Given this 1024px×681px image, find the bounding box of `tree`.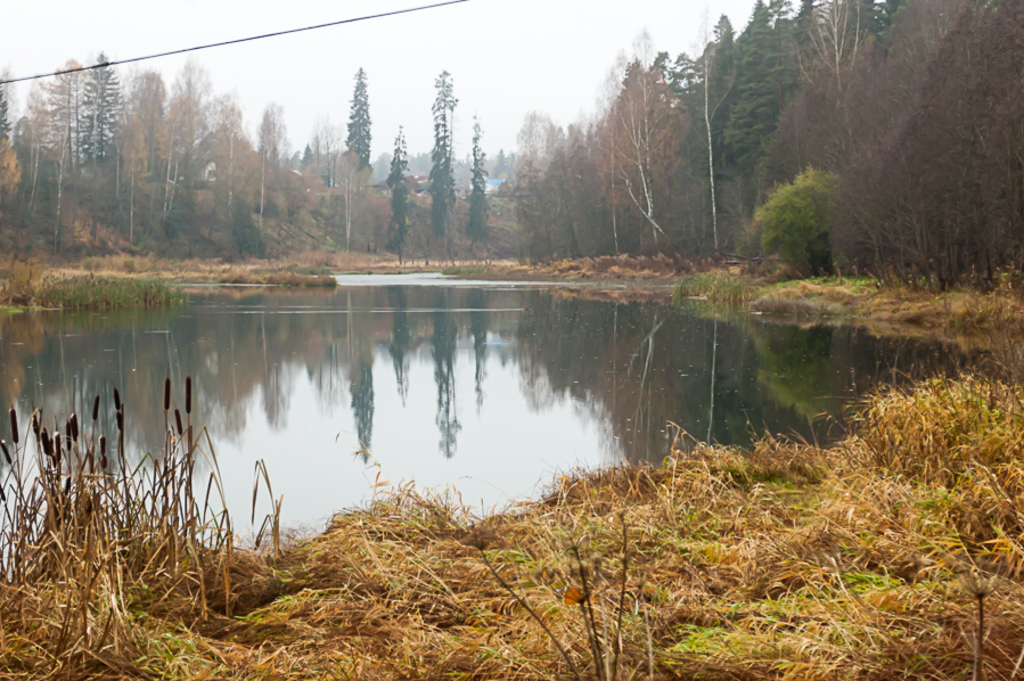
[459, 118, 491, 261].
